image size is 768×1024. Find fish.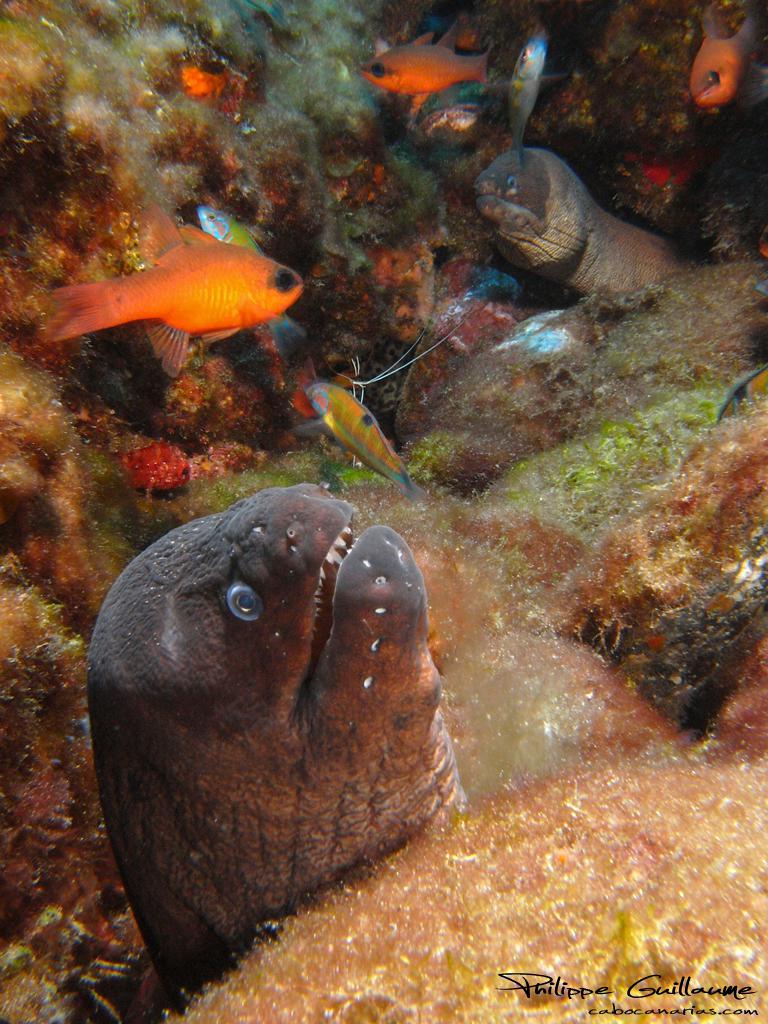
select_region(28, 203, 307, 350).
